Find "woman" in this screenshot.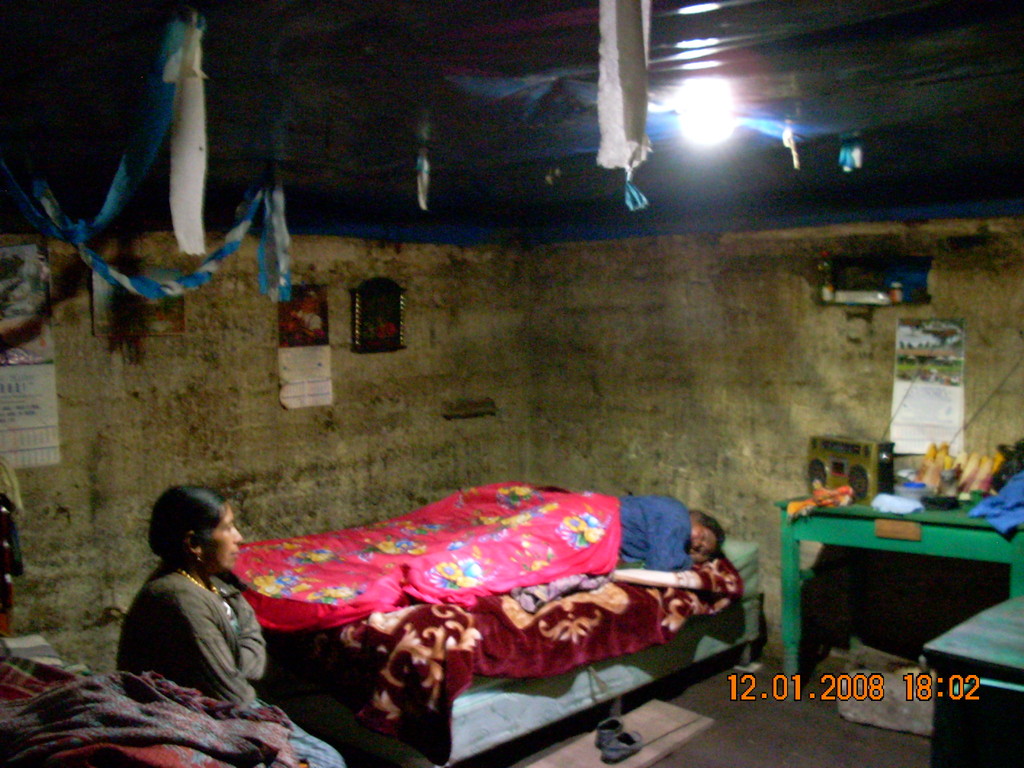
The bounding box for "woman" is 102:478:288:739.
